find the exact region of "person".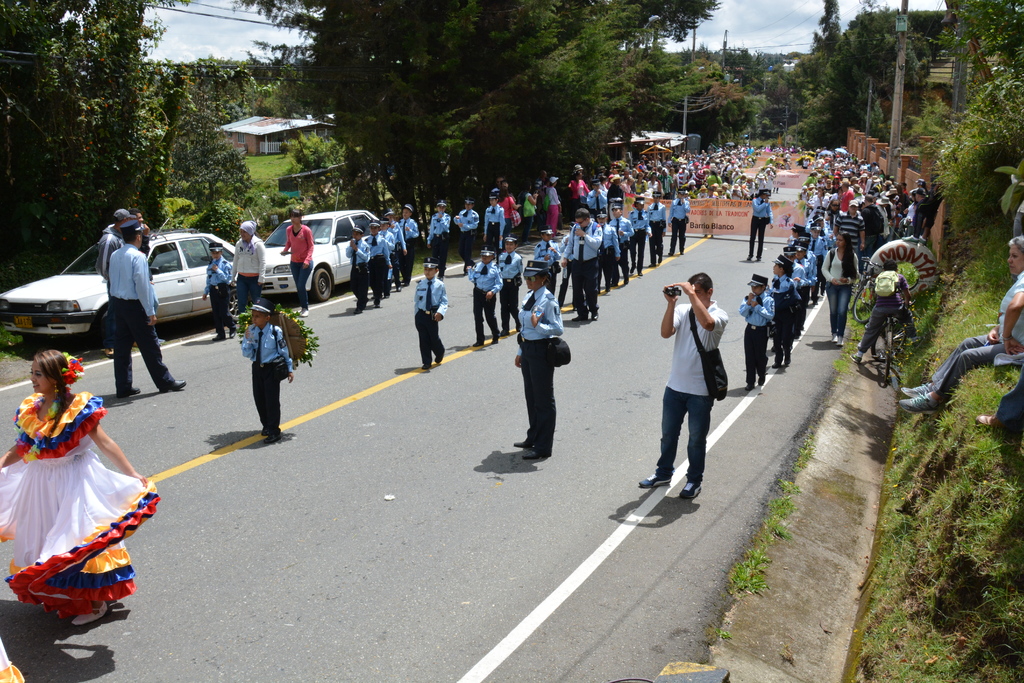
Exact region: <box>241,304,294,438</box>.
